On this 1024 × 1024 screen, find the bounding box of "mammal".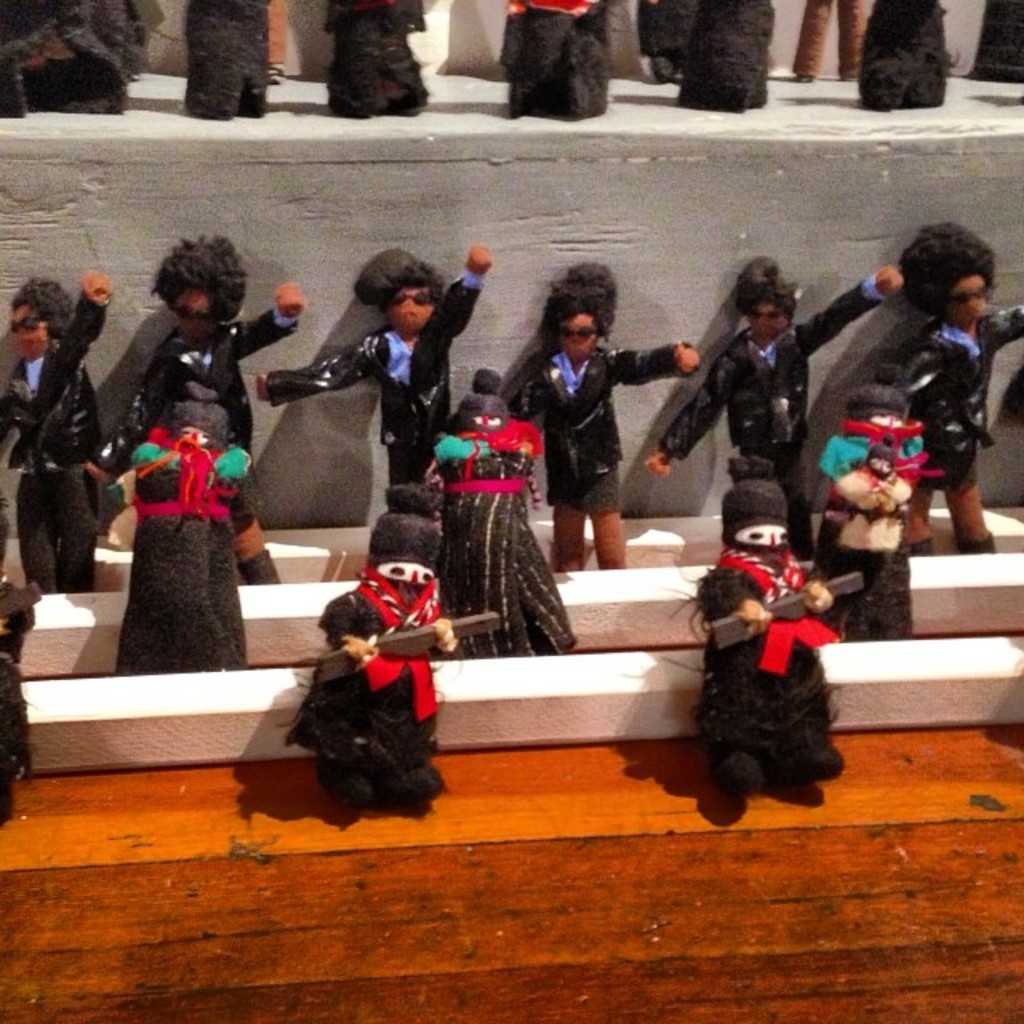
Bounding box: (x1=813, y1=365, x2=931, y2=637).
